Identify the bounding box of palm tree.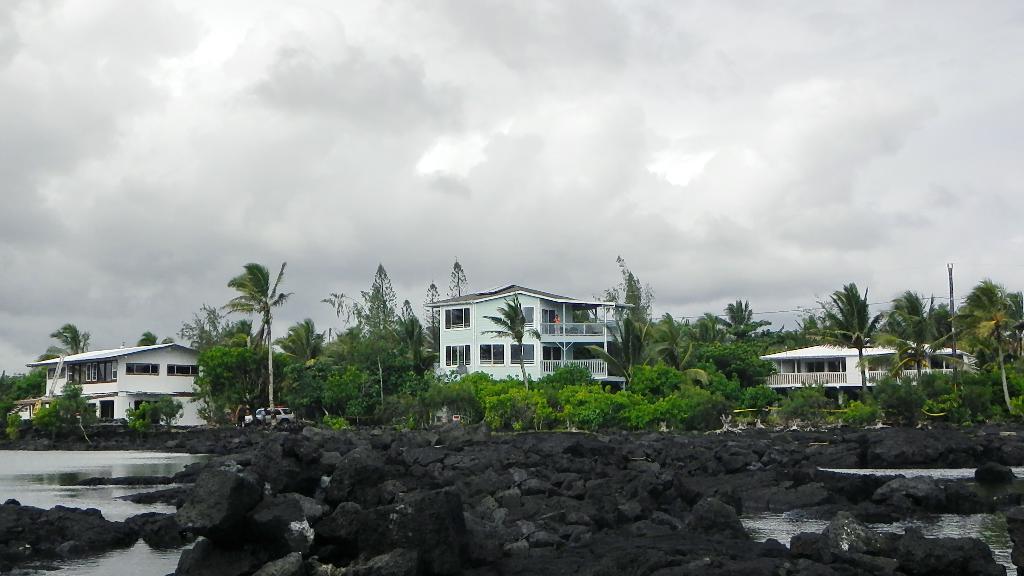
[x1=280, y1=322, x2=323, y2=384].
